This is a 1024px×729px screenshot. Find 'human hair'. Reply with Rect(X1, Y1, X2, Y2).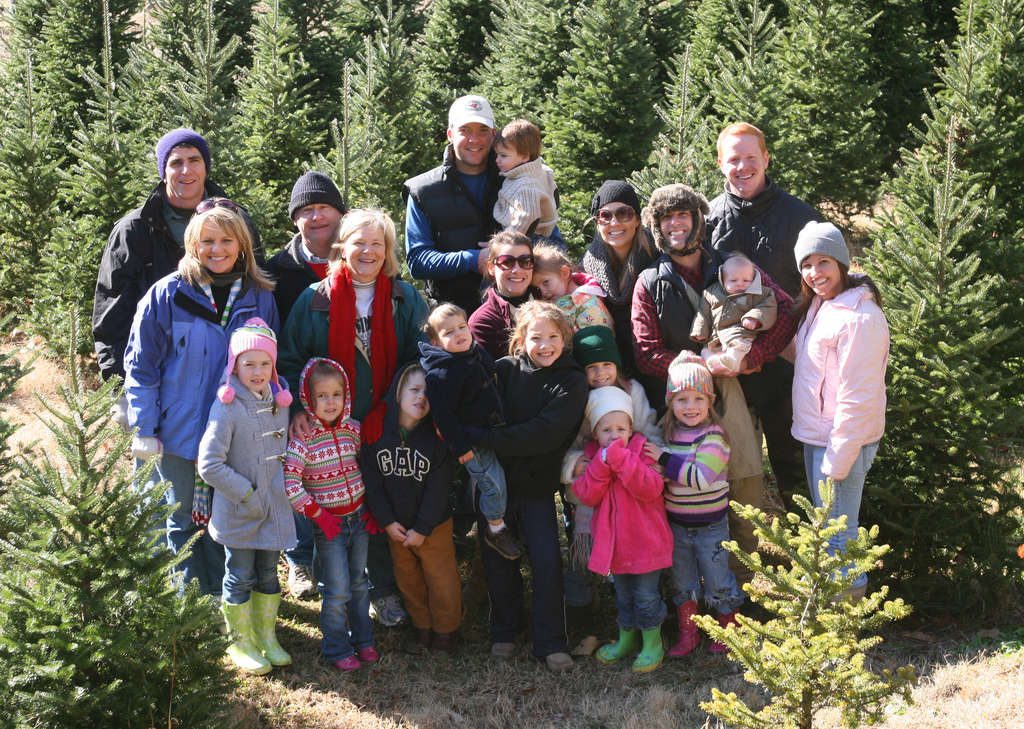
Rect(319, 206, 398, 289).
